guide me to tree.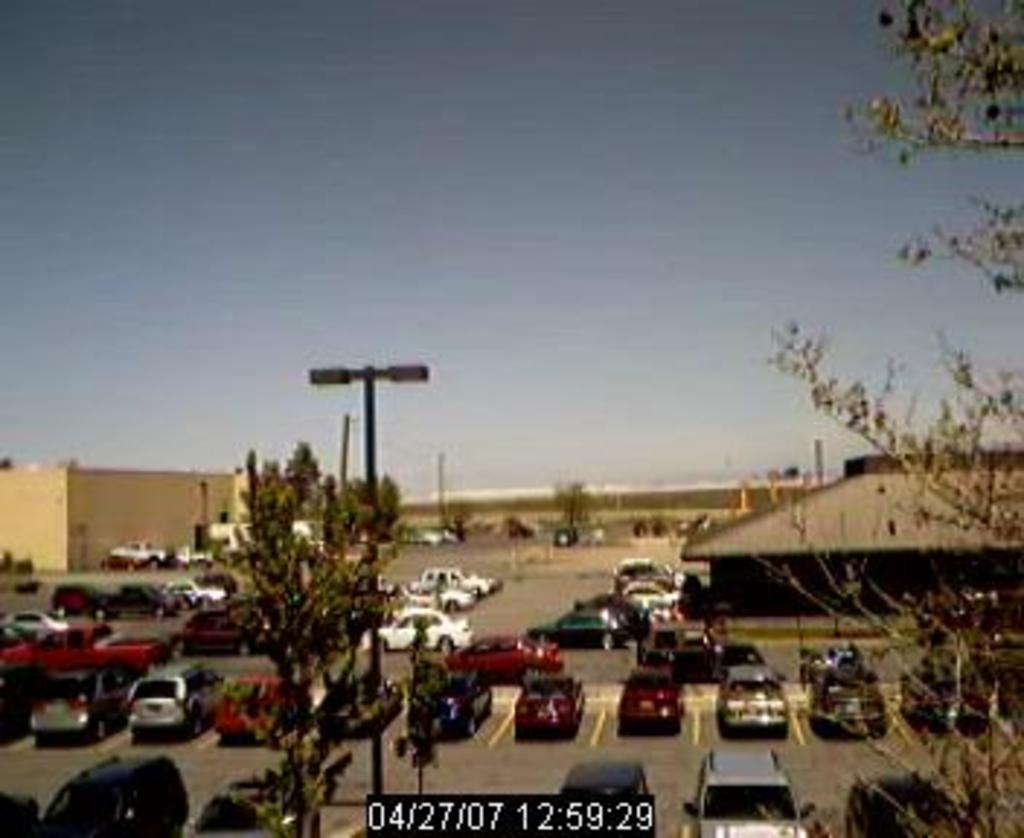
Guidance: region(753, 0, 1021, 835).
